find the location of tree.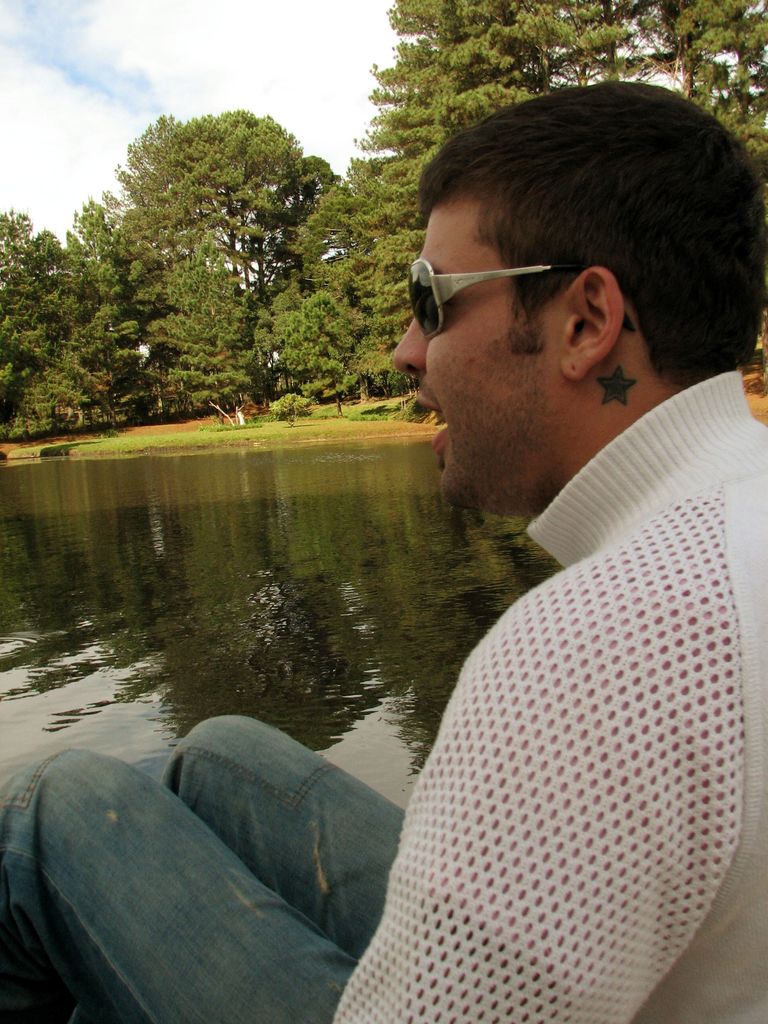
Location: x1=0, y1=188, x2=150, y2=444.
